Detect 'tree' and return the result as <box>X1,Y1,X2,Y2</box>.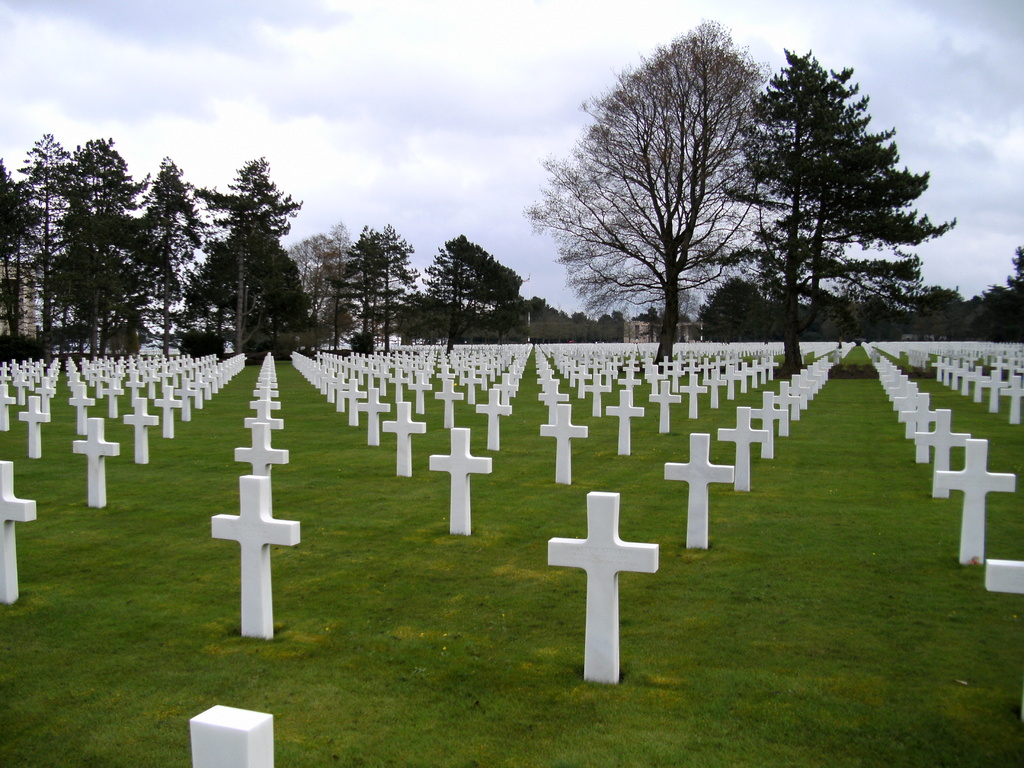
<box>784,62,955,339</box>.
